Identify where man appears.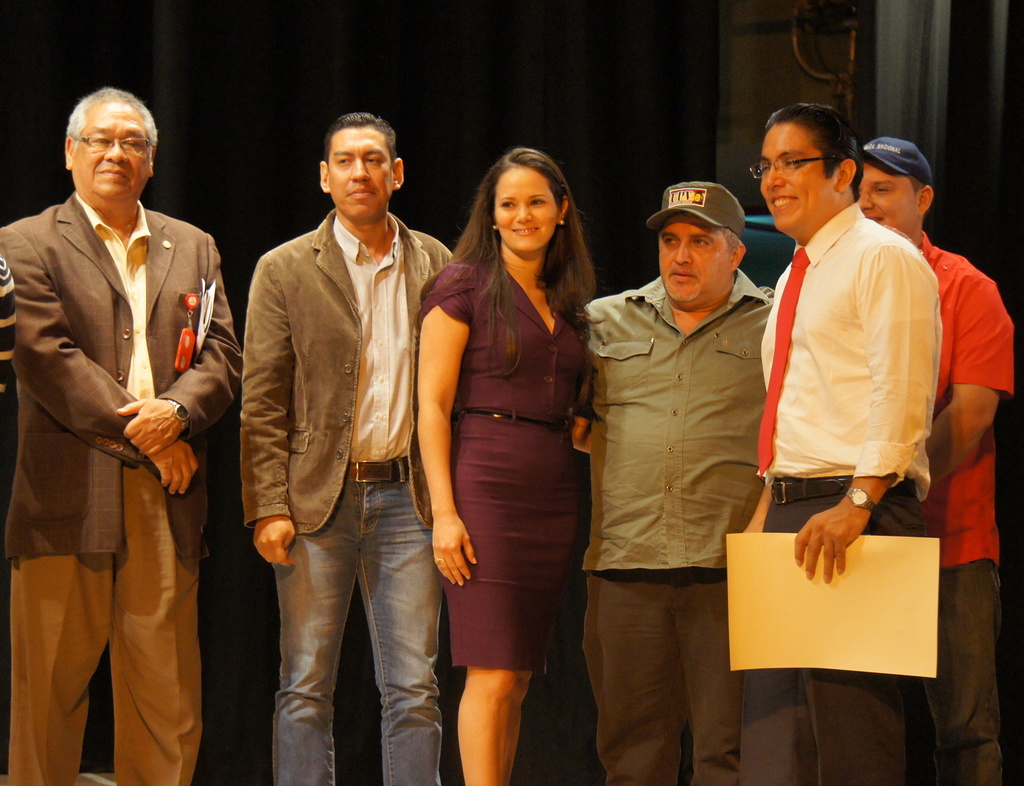
Appears at <bbox>744, 98, 943, 785</bbox>.
